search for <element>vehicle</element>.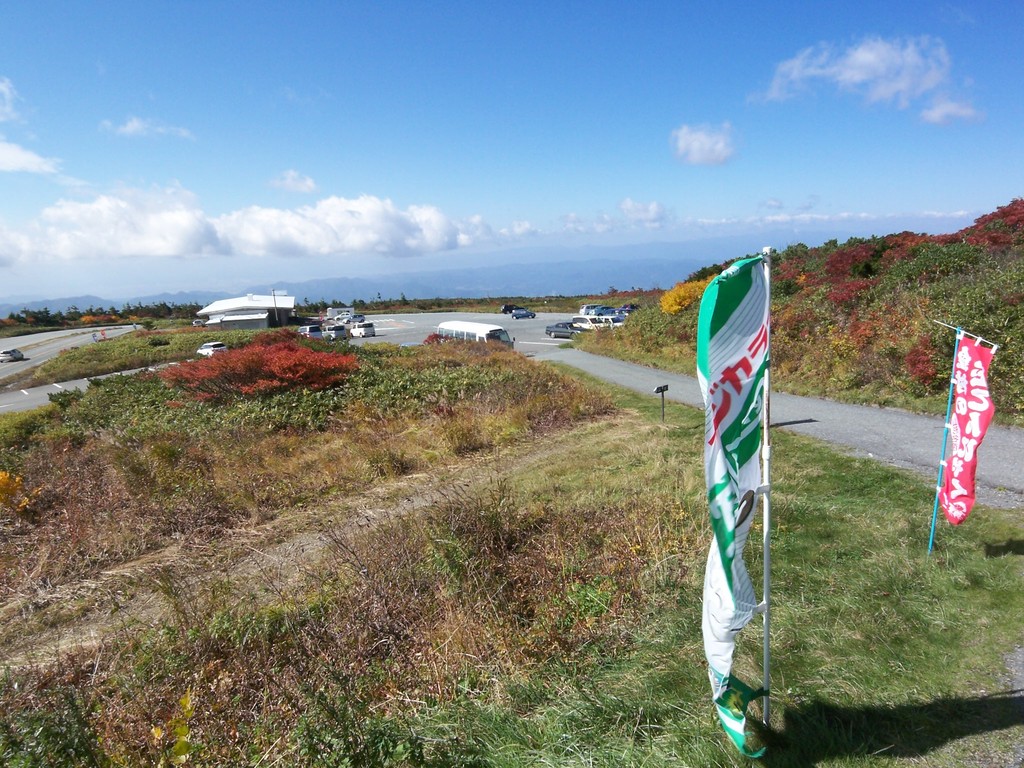
Found at box=[299, 326, 317, 339].
